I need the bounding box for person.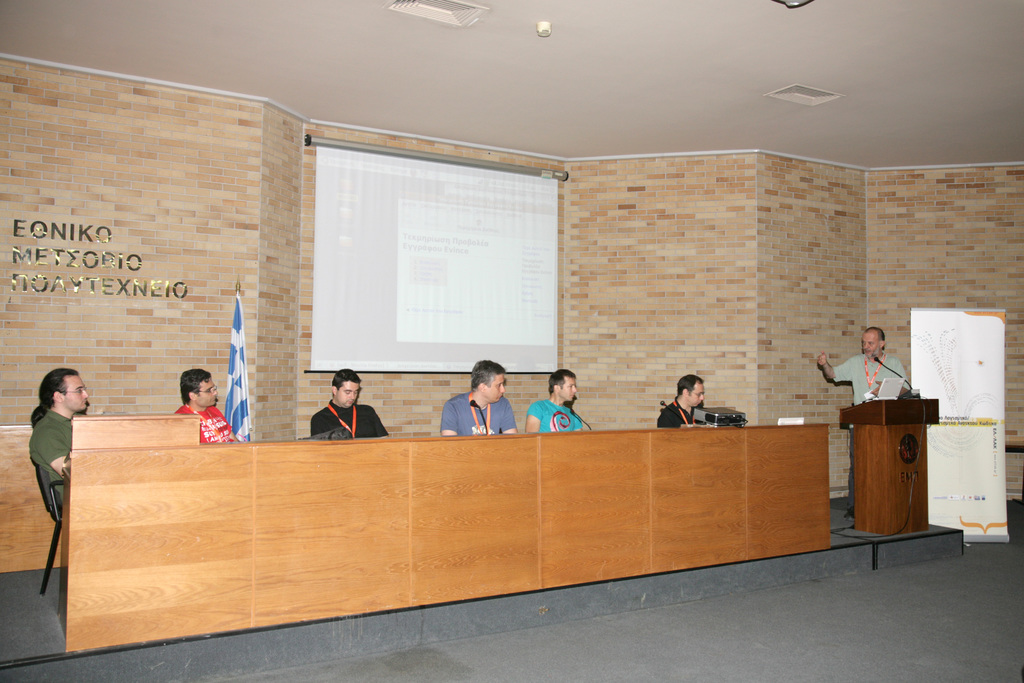
Here it is: [815,325,910,520].
